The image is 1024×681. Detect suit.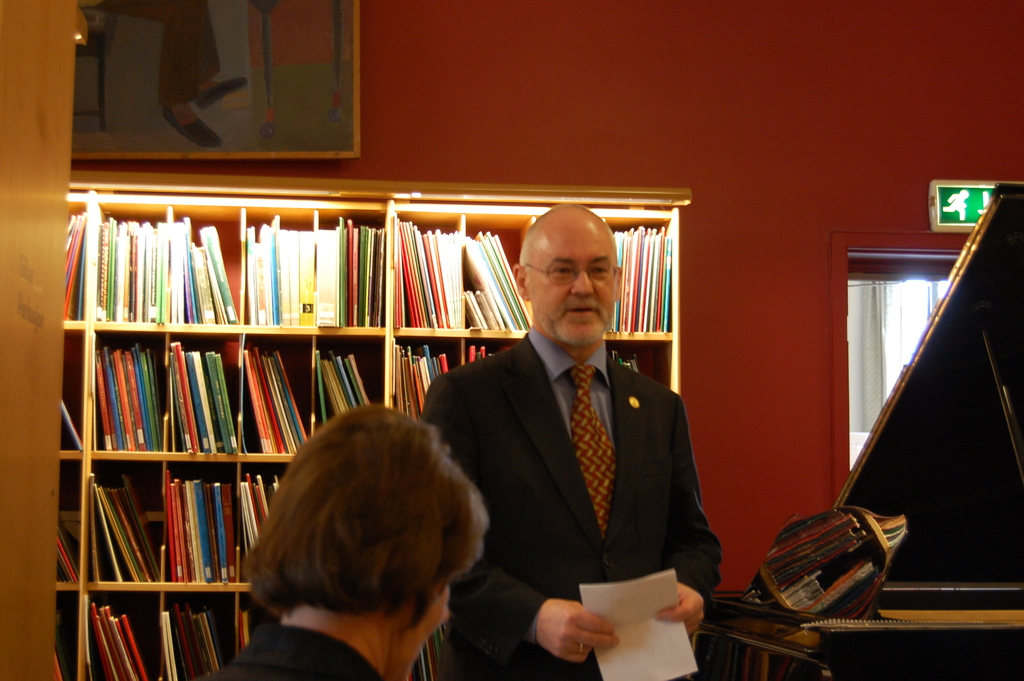
Detection: <box>465,274,701,644</box>.
